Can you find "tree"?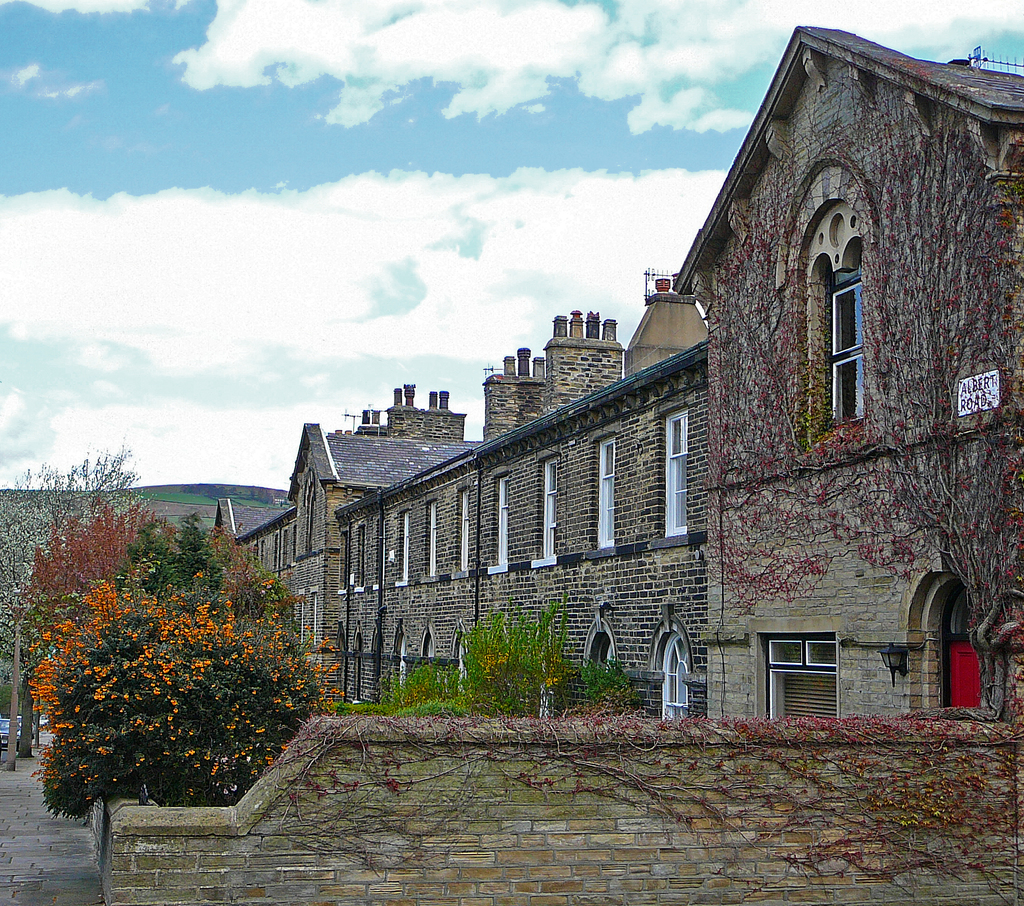
Yes, bounding box: [left=698, top=86, right=1023, bottom=726].
